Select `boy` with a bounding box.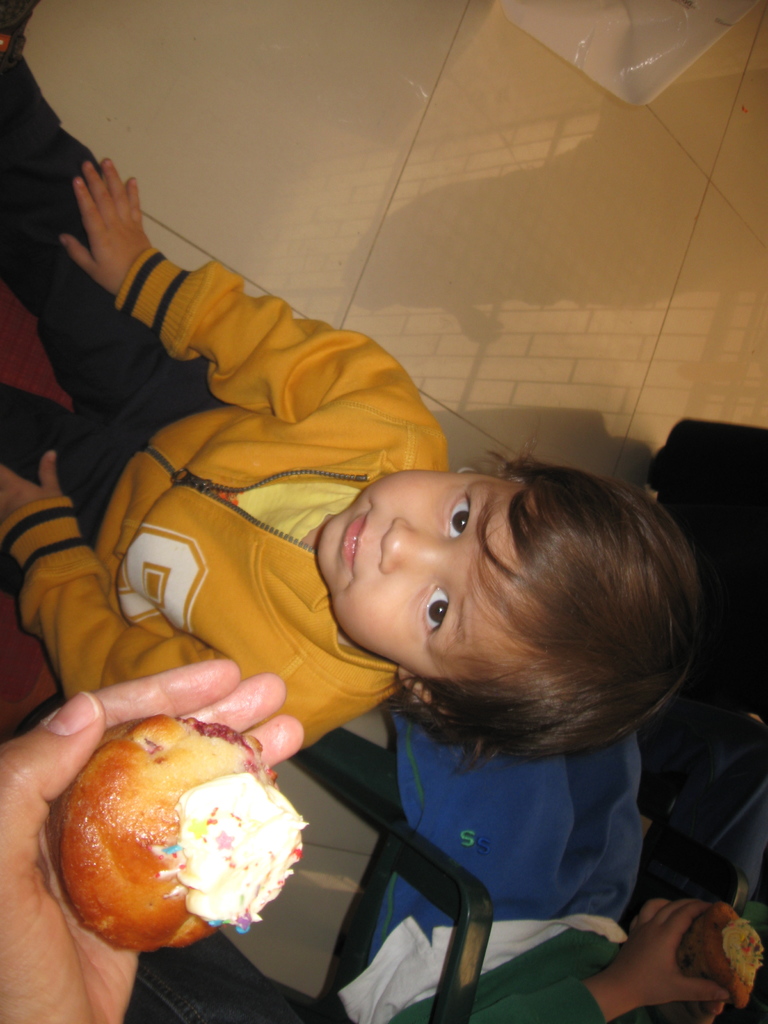
{"left": 0, "top": 0, "right": 710, "bottom": 760}.
